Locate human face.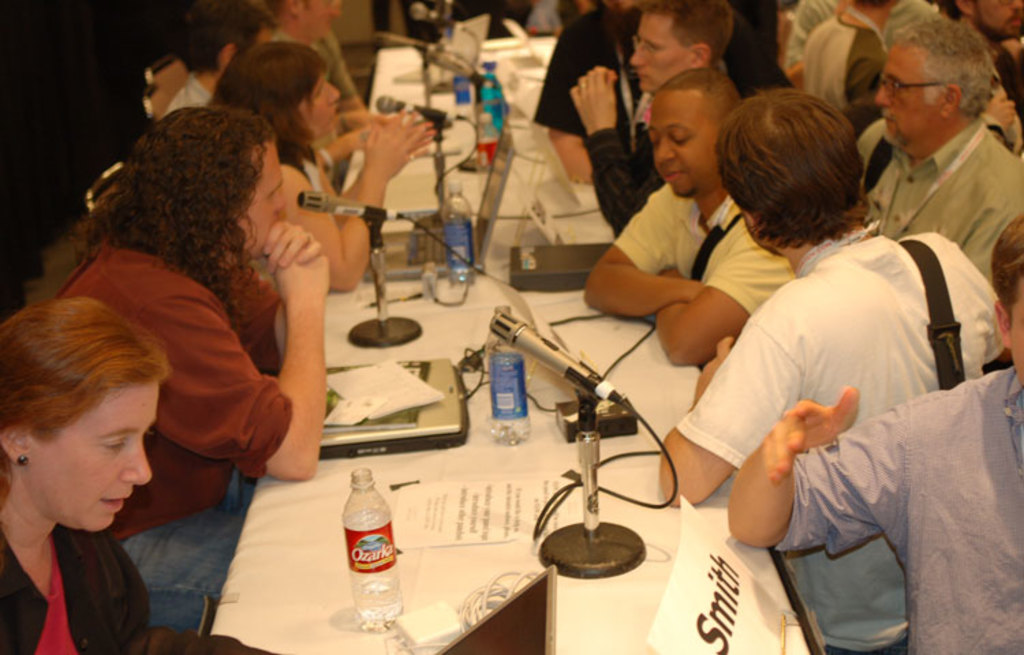
Bounding box: box=[1010, 276, 1023, 386].
